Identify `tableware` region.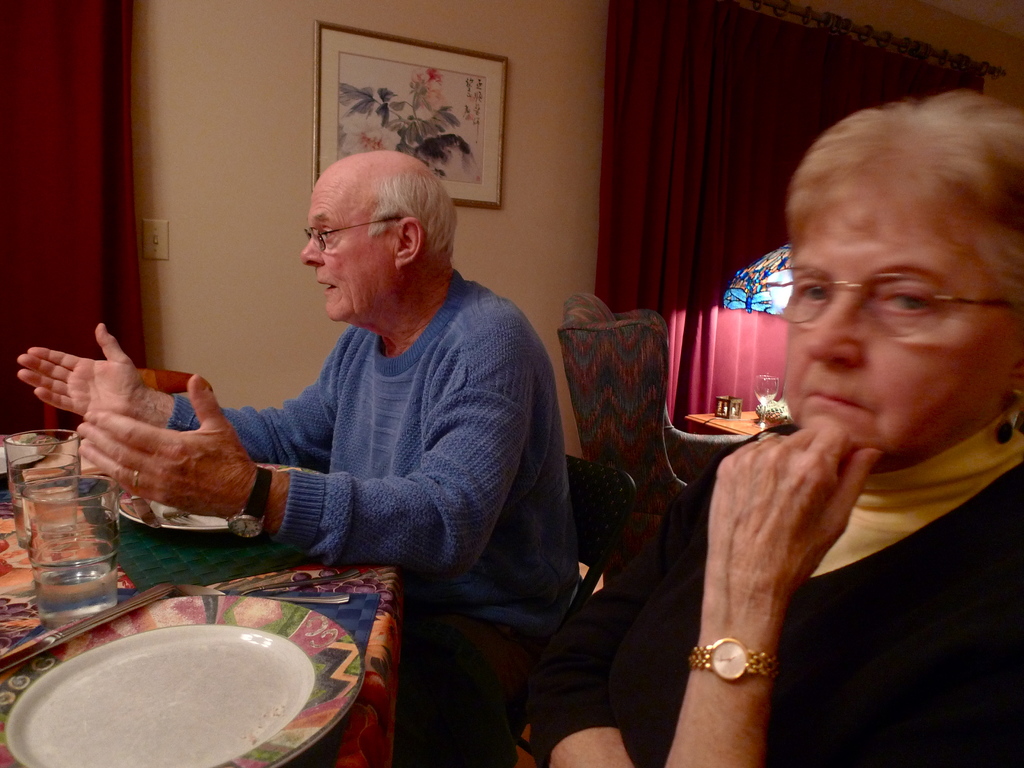
Region: 0,586,173,682.
